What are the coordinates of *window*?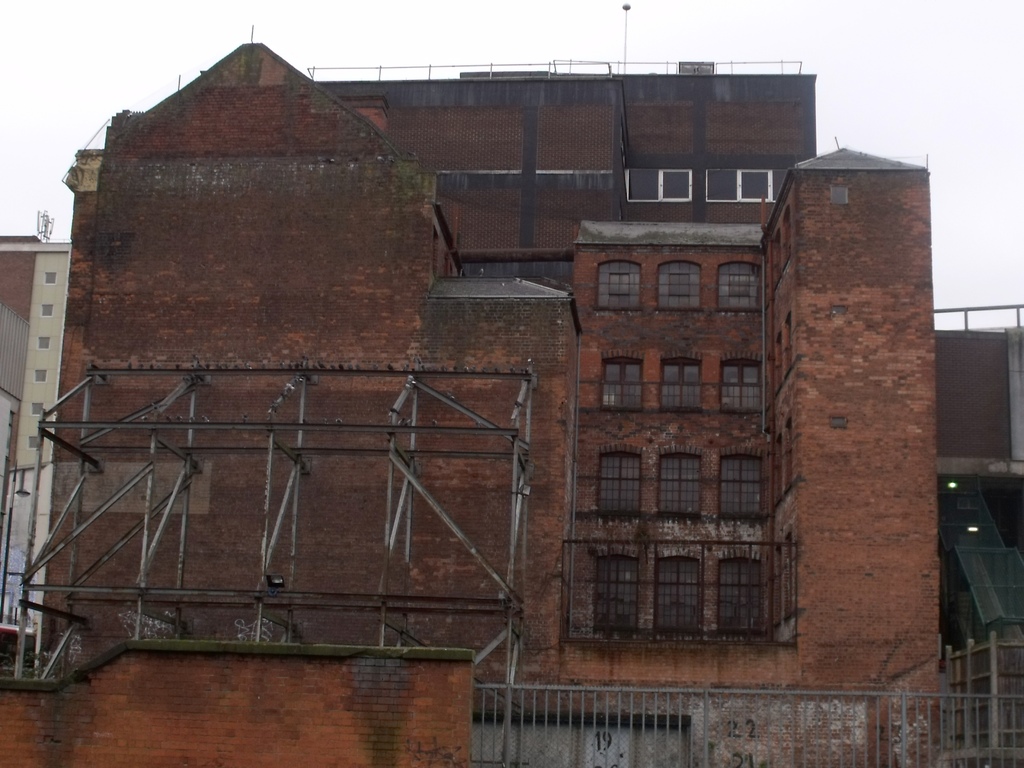
region(594, 561, 652, 630).
